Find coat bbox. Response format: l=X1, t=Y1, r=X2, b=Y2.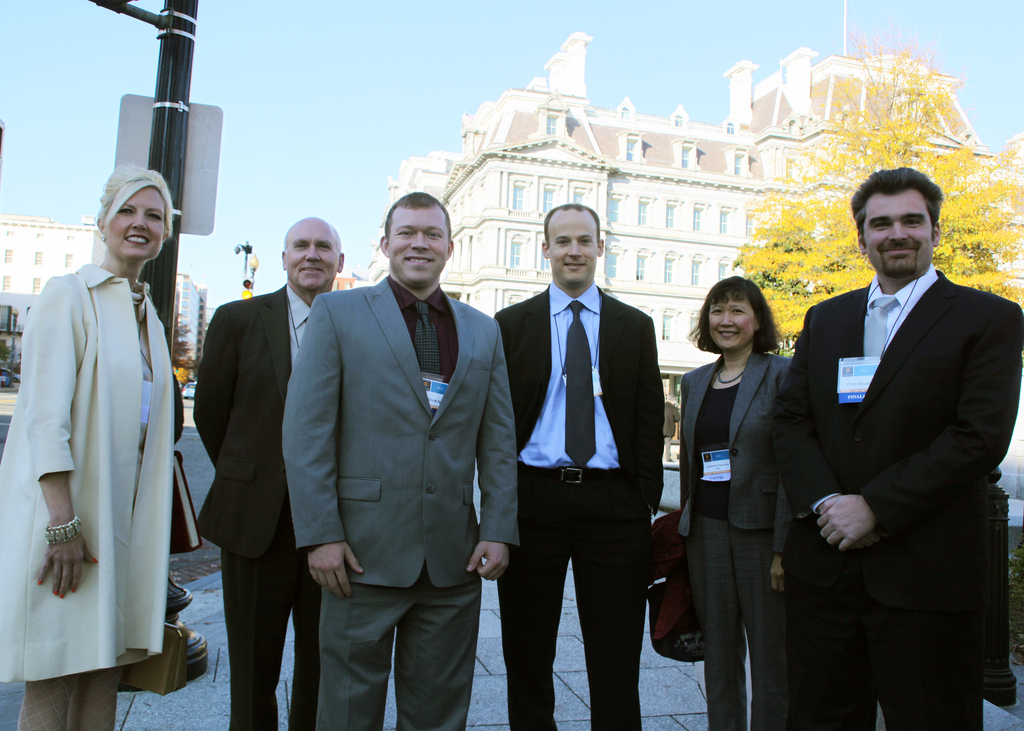
l=0, t=253, r=180, b=691.
